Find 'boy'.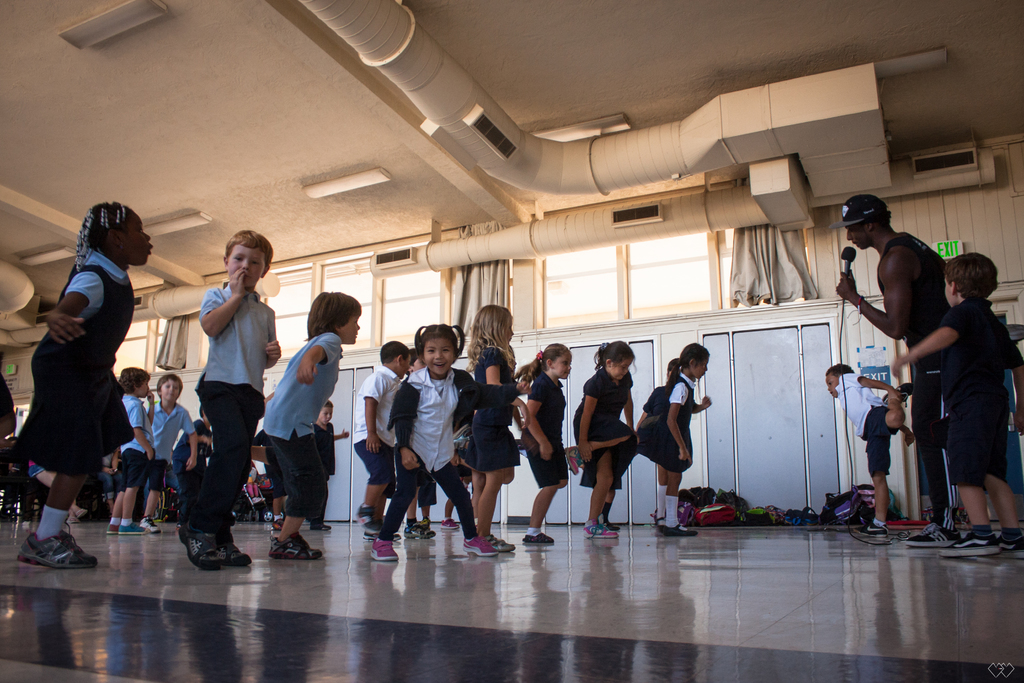
bbox=(105, 368, 154, 531).
